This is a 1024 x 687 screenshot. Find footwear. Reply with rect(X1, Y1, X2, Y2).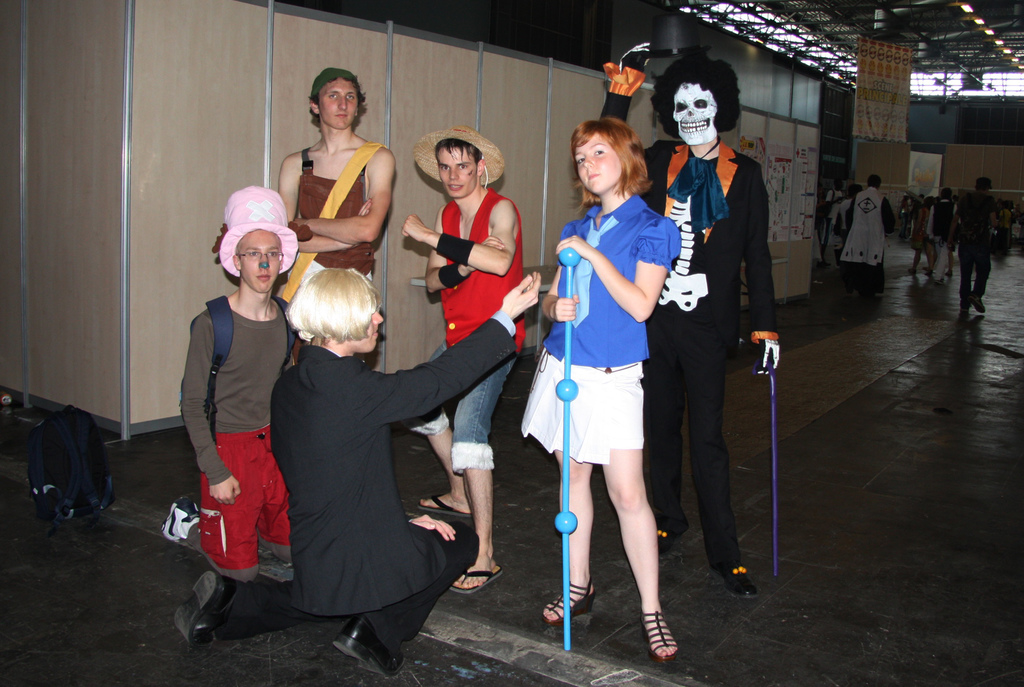
rect(172, 571, 239, 651).
